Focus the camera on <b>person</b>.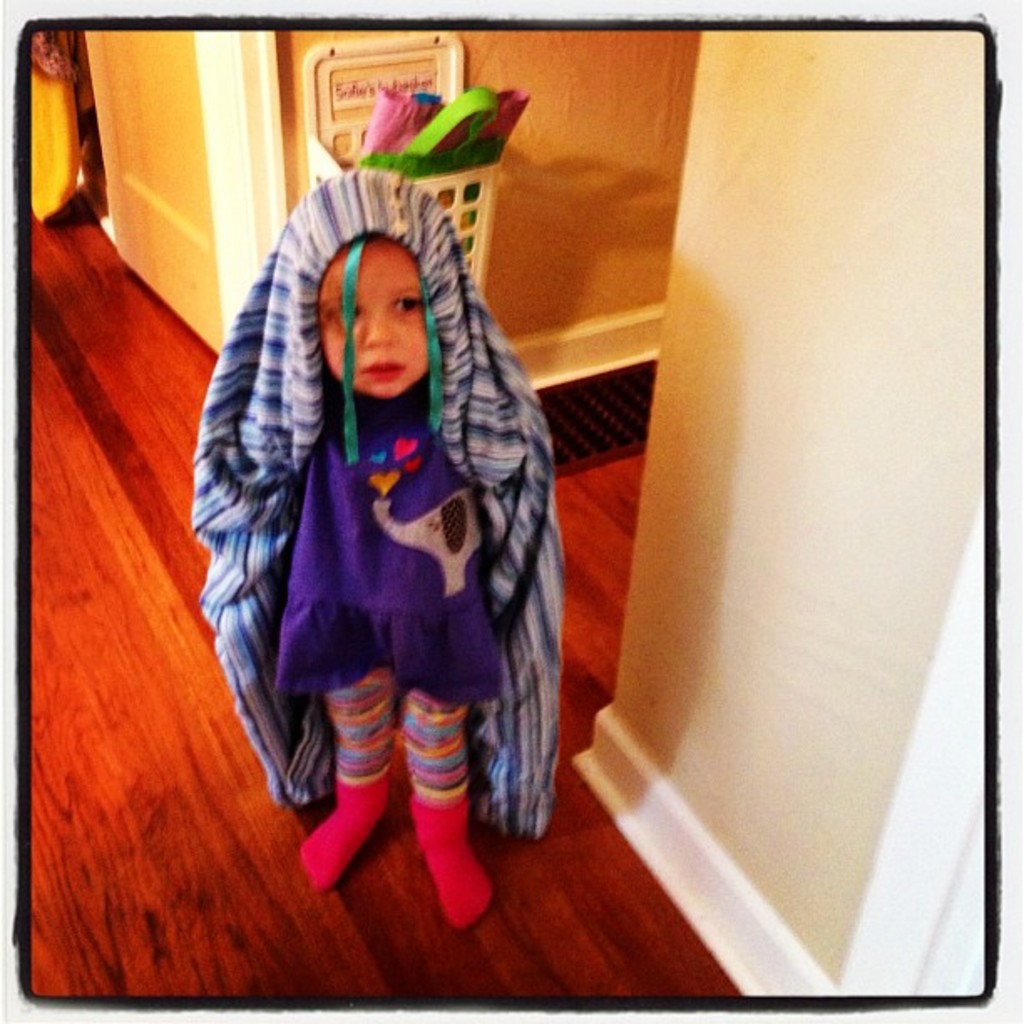
Focus region: l=187, t=164, r=576, b=917.
